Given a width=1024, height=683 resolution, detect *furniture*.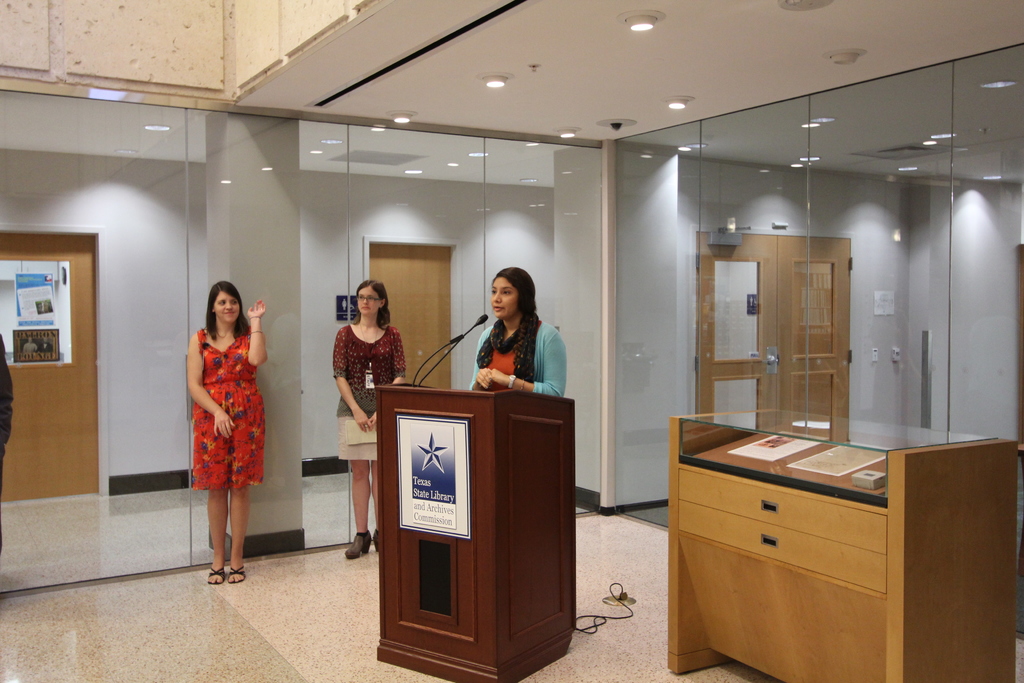
region(377, 385, 578, 682).
